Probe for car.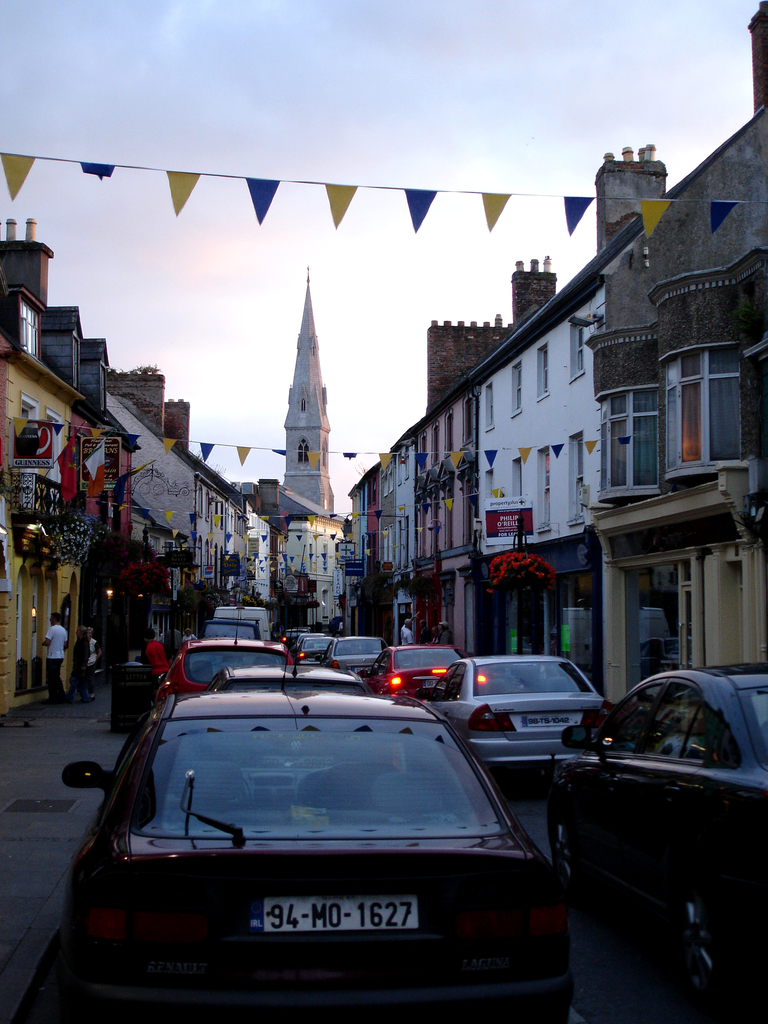
Probe result: crop(364, 644, 464, 700).
